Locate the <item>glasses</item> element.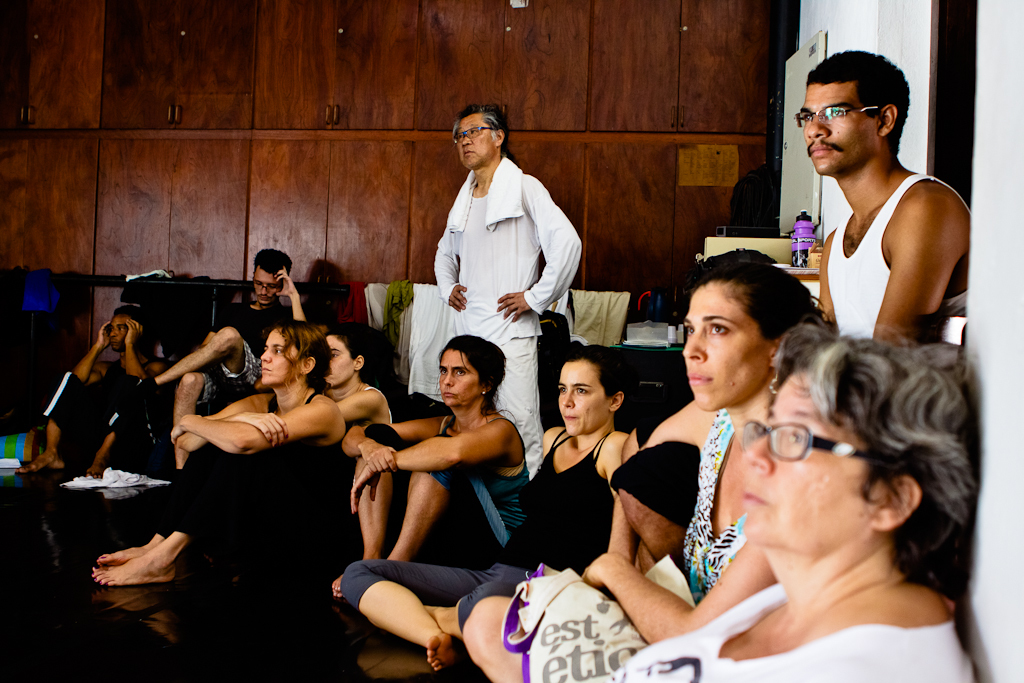
Element bbox: <region>452, 126, 498, 147</region>.
